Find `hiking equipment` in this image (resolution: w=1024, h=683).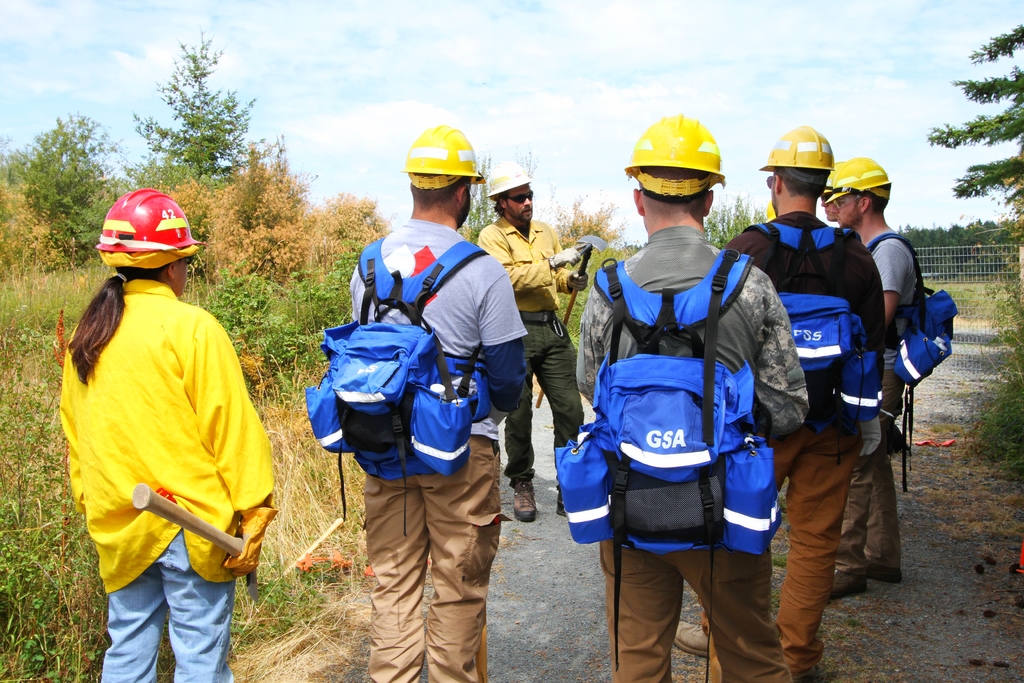
rect(741, 219, 863, 463).
